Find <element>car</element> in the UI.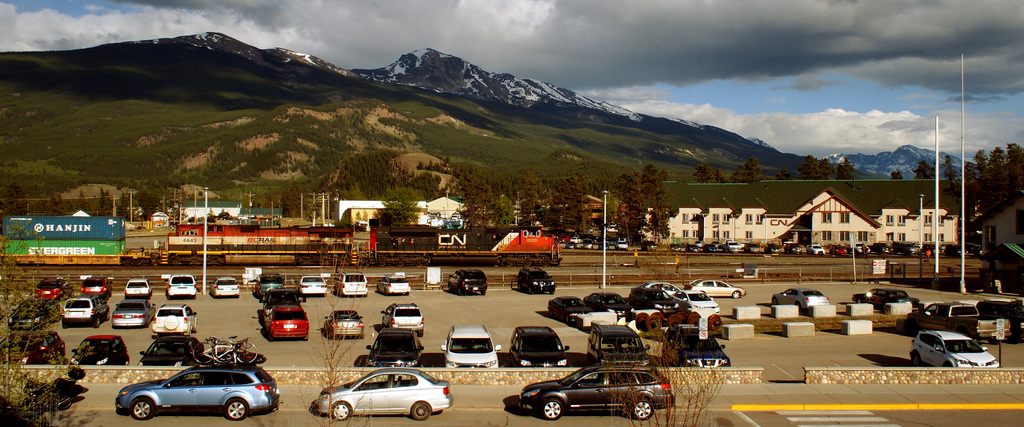
UI element at left=980, top=296, right=1023, bottom=335.
